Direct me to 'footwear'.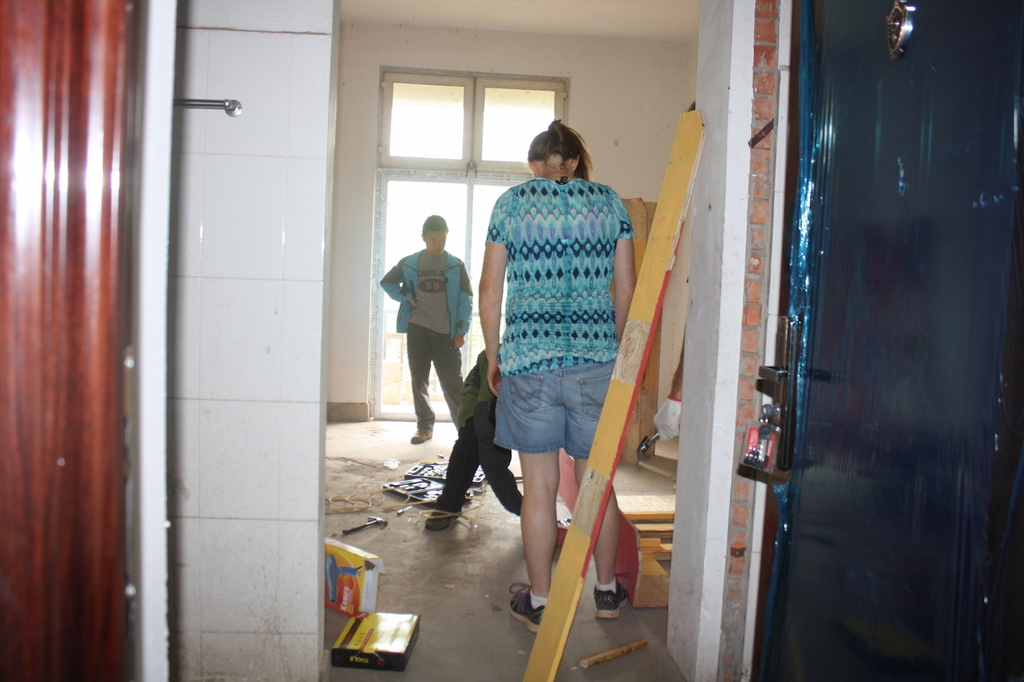
Direction: select_region(594, 583, 630, 618).
